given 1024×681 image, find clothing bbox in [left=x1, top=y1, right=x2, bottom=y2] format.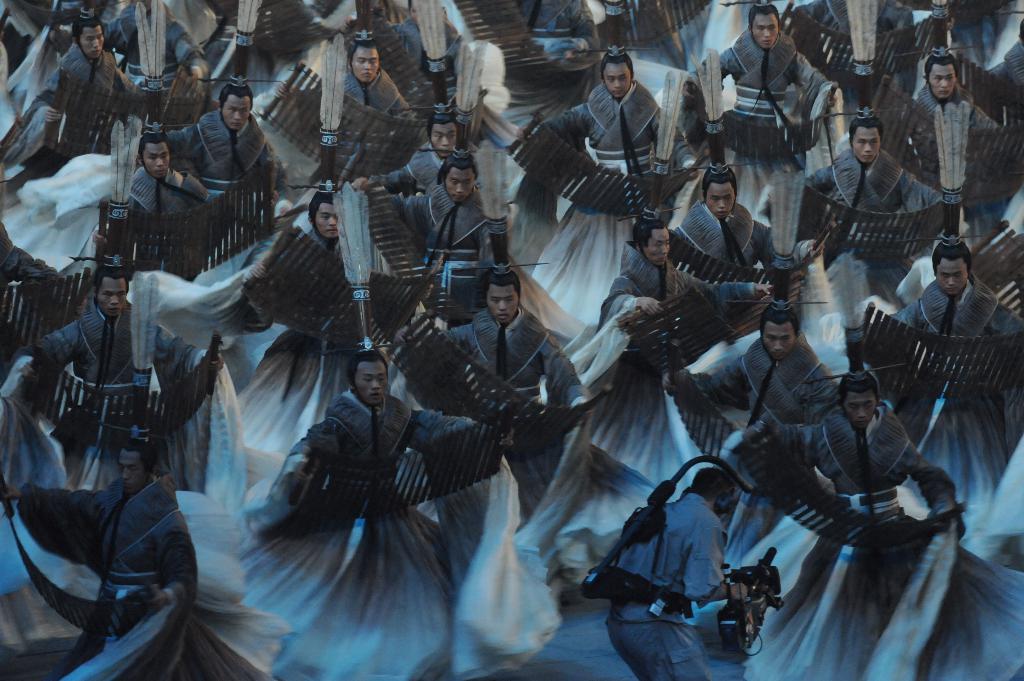
[left=556, top=80, right=688, bottom=308].
